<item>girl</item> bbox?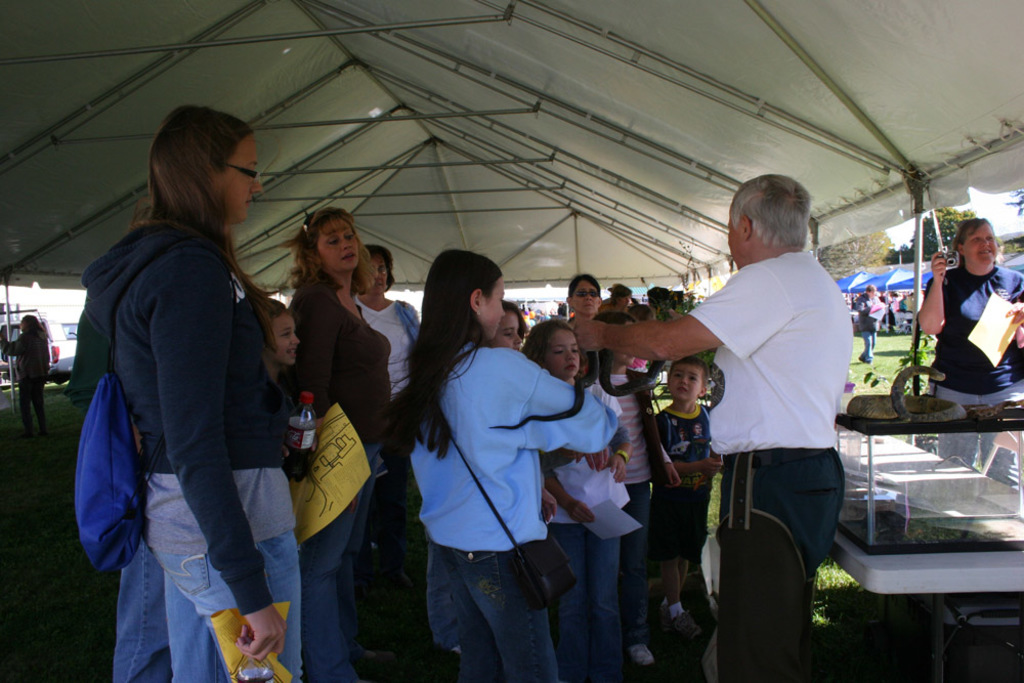
[x1=259, y1=304, x2=304, y2=422]
